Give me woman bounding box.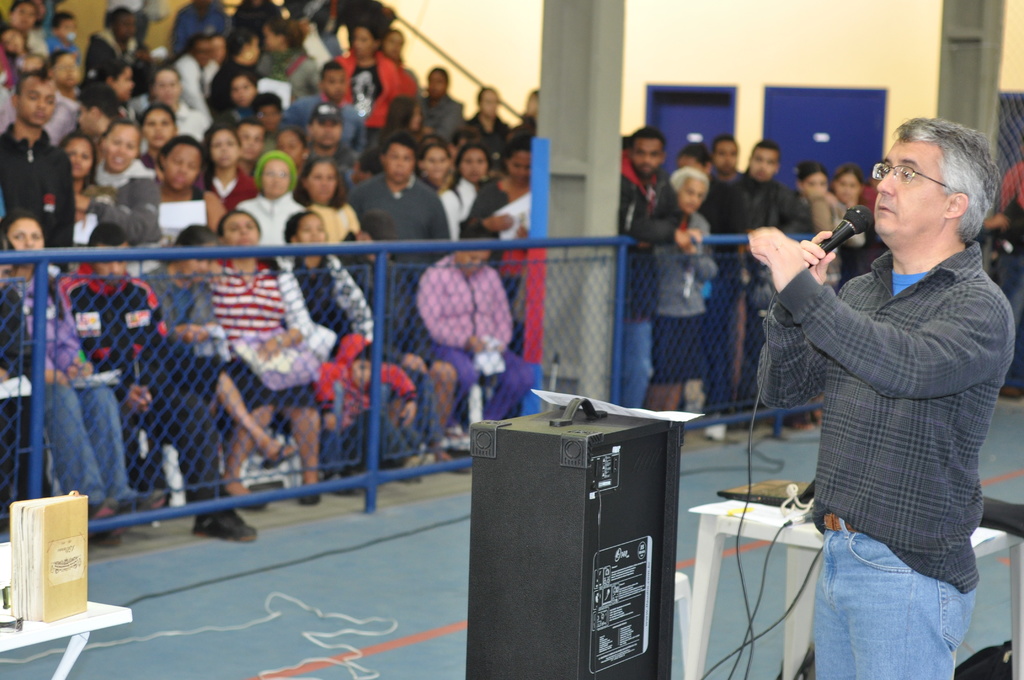
x1=0, y1=209, x2=163, y2=534.
